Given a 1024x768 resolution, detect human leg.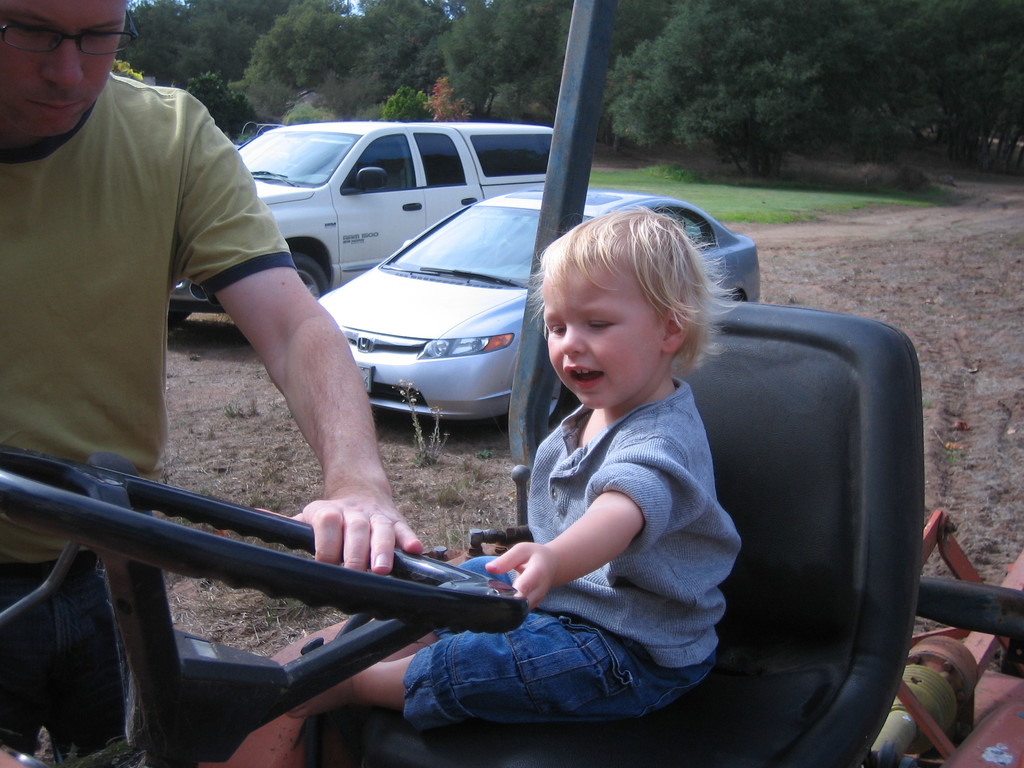
pyautogui.locateOnScreen(295, 611, 719, 725).
